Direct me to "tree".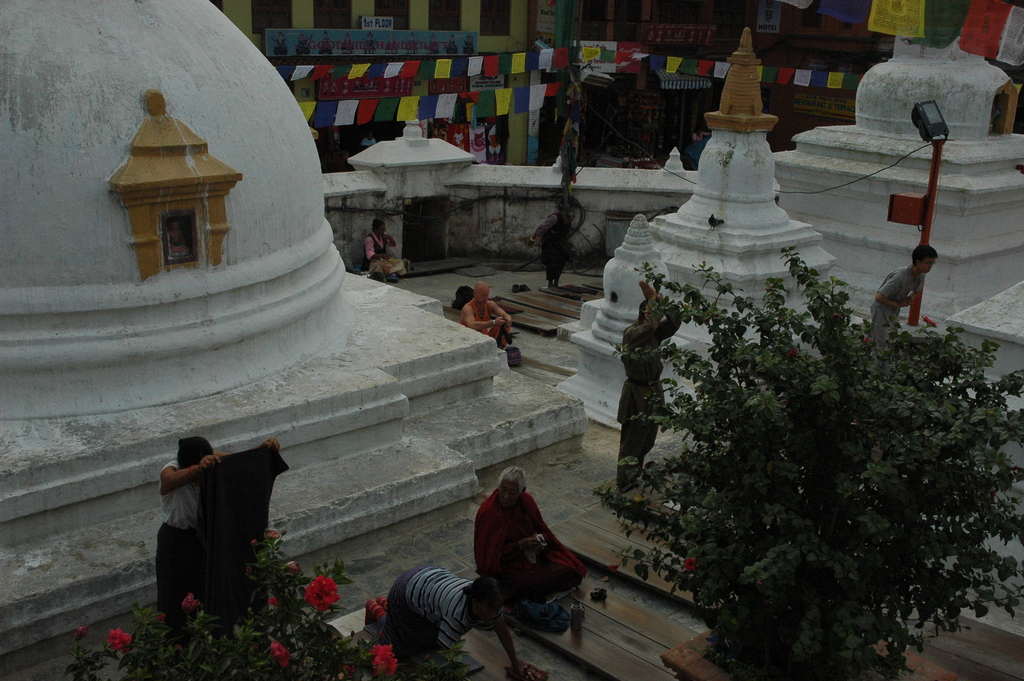
Direction: [x1=596, y1=241, x2=1023, y2=680].
